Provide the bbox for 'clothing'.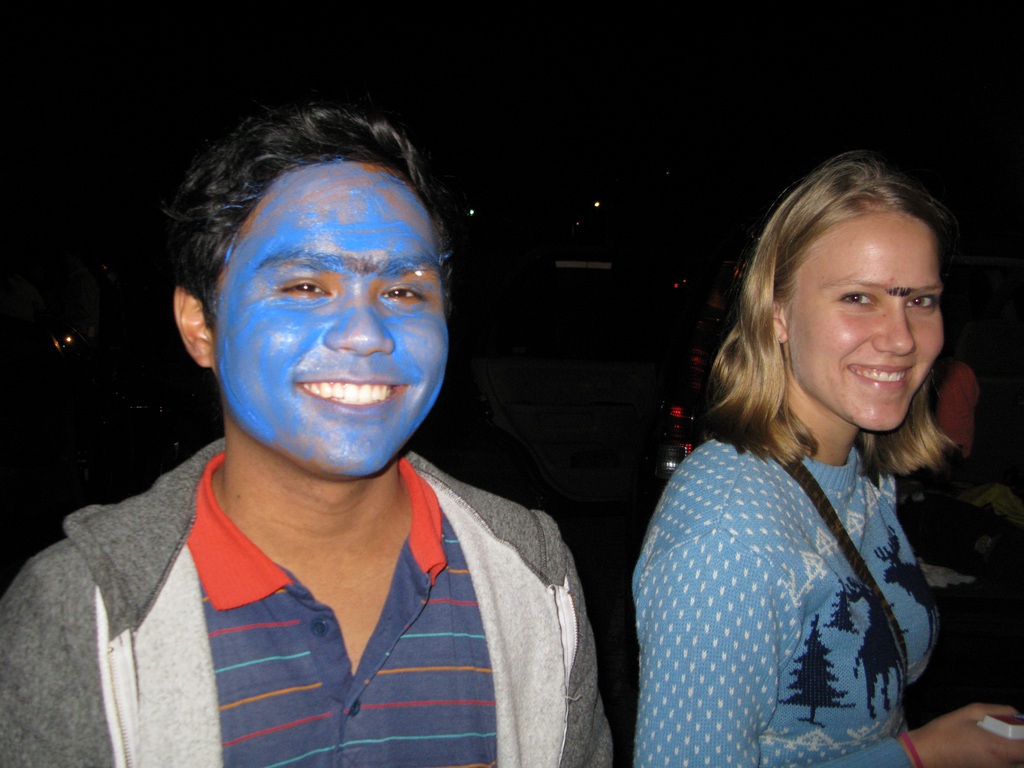
region(0, 435, 615, 767).
